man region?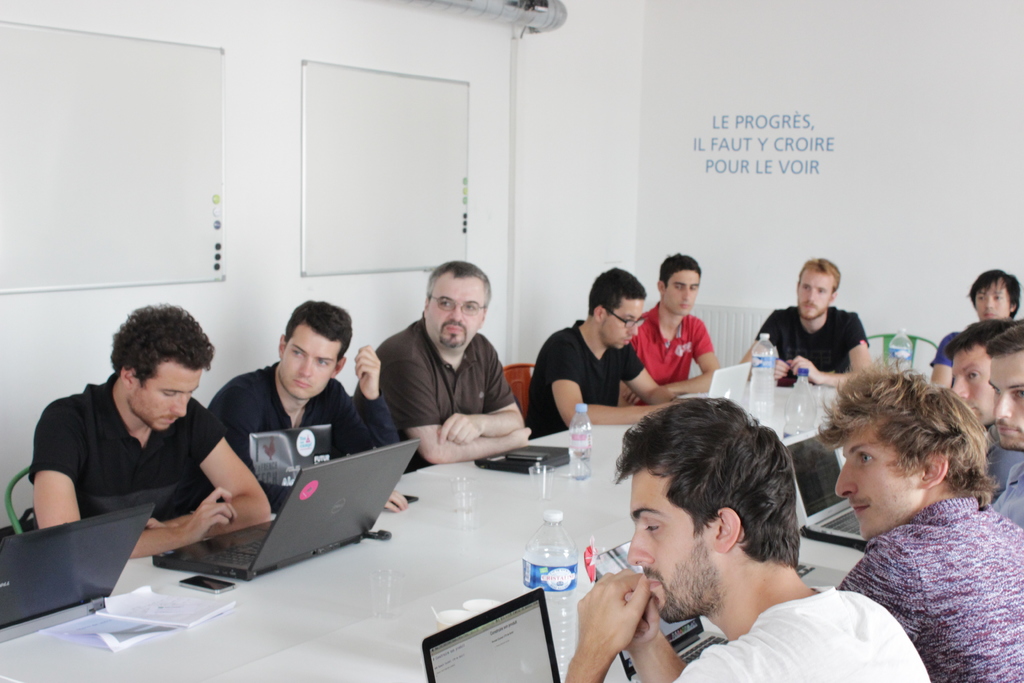
pyautogui.locateOnScreen(742, 255, 868, 406)
